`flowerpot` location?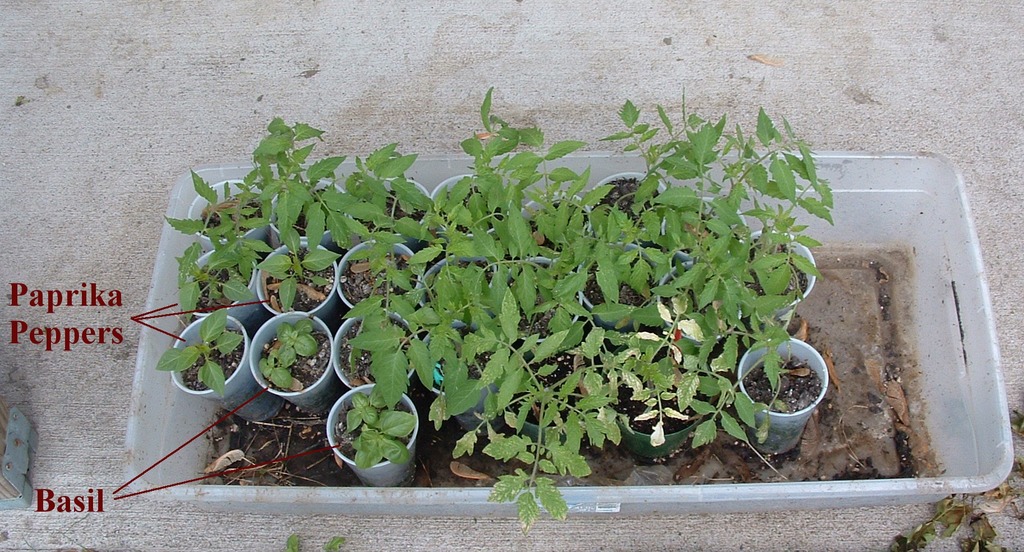
(184, 245, 261, 317)
